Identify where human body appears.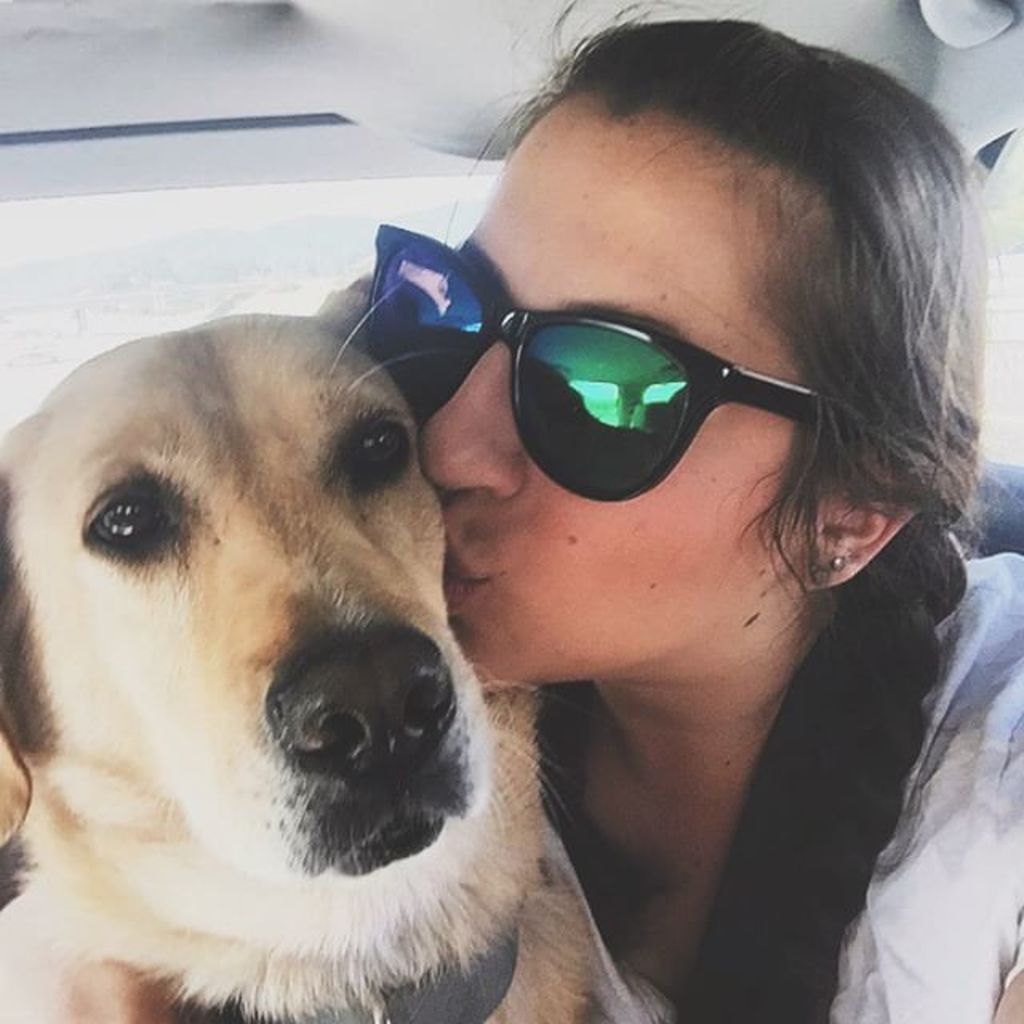
Appears at {"x1": 26, "y1": 91, "x2": 1002, "y2": 1023}.
